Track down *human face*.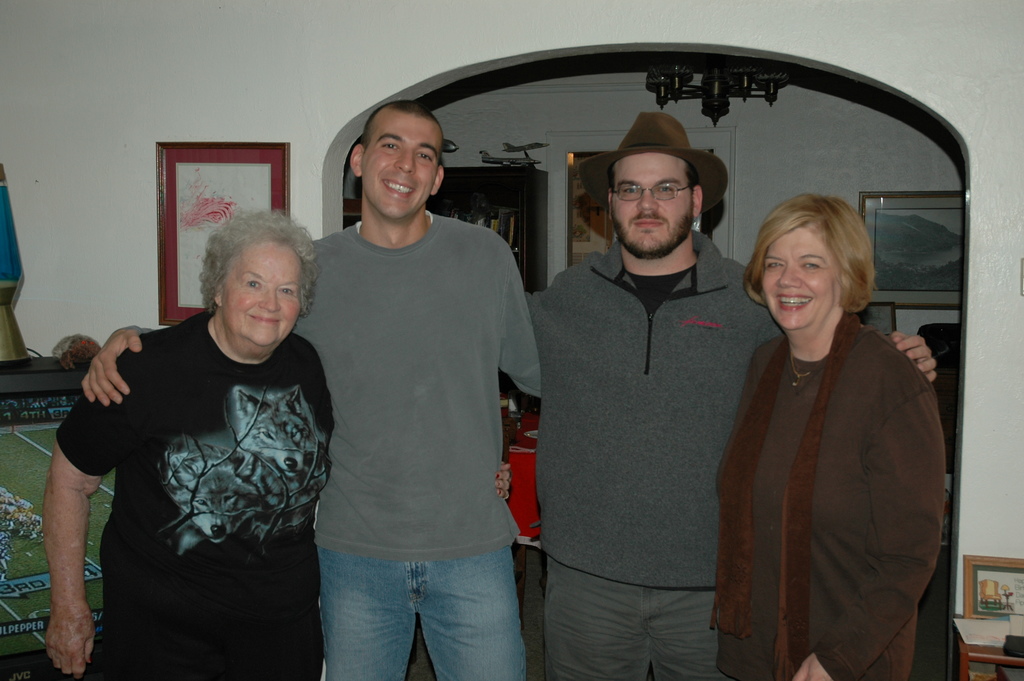
Tracked to bbox=(762, 224, 834, 324).
